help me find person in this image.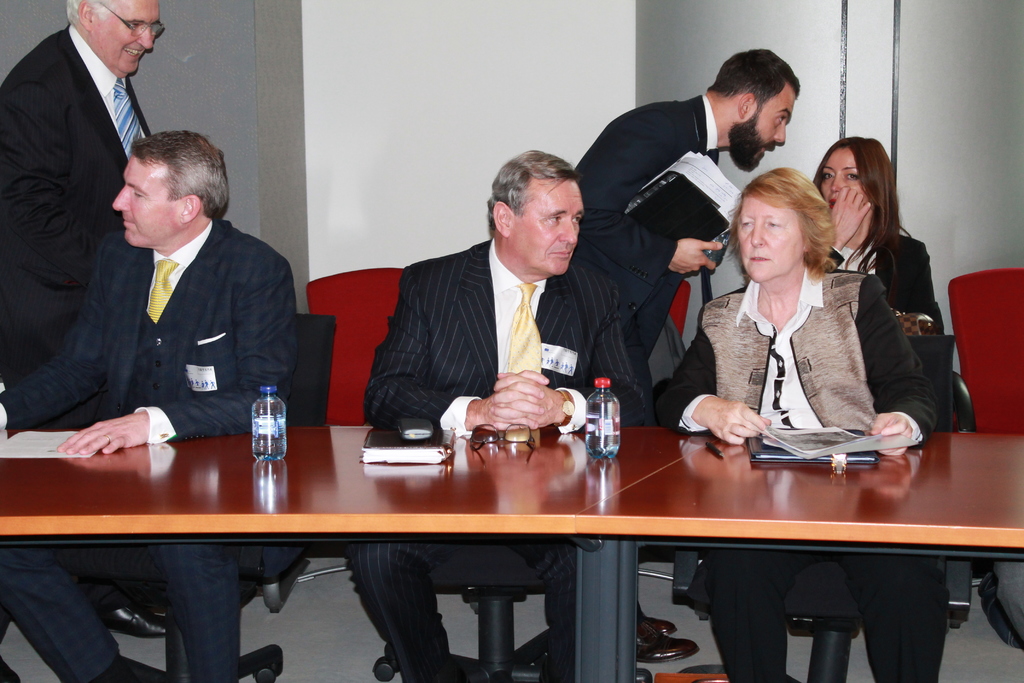
Found it: left=803, top=136, right=948, bottom=641.
